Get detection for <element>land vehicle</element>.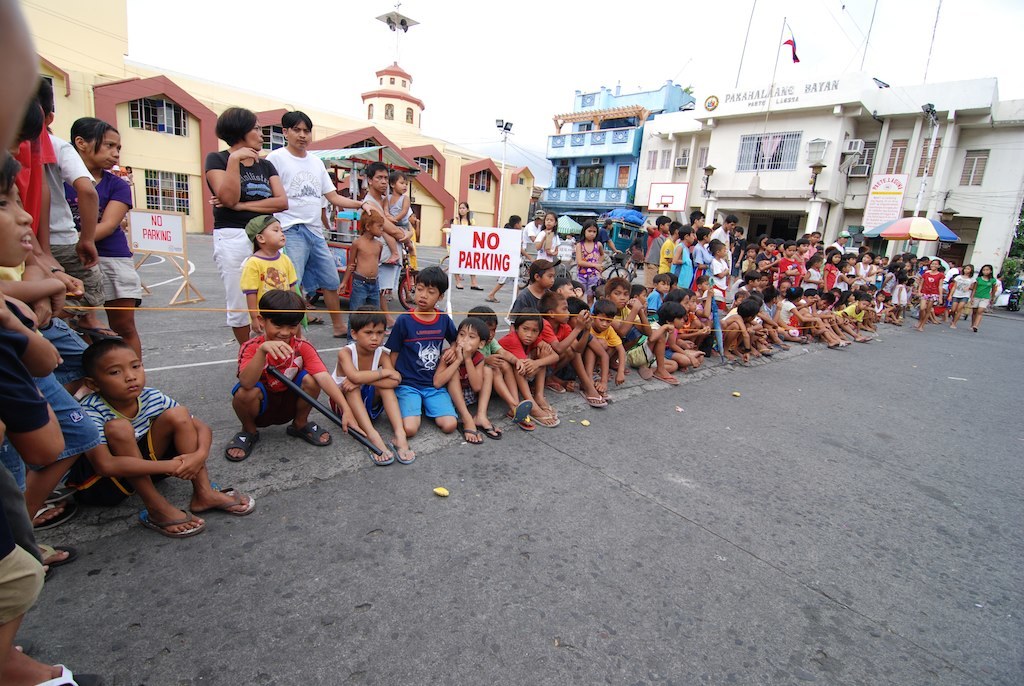
Detection: crop(595, 220, 648, 267).
